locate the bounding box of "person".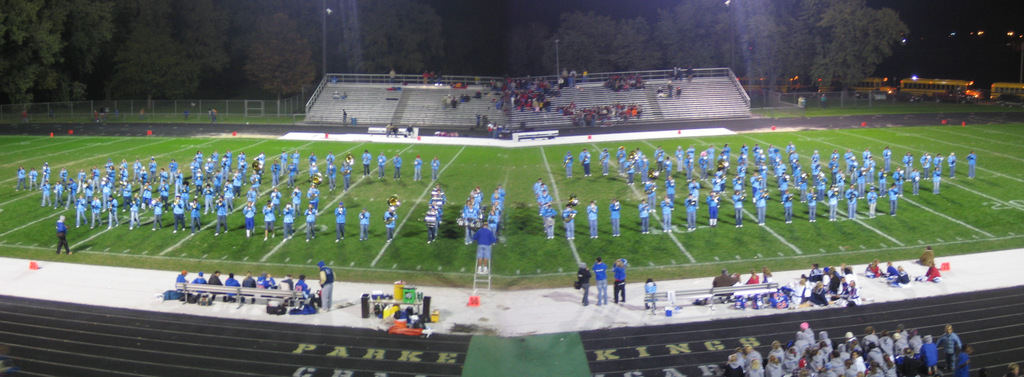
Bounding box: bbox=[426, 178, 445, 235].
